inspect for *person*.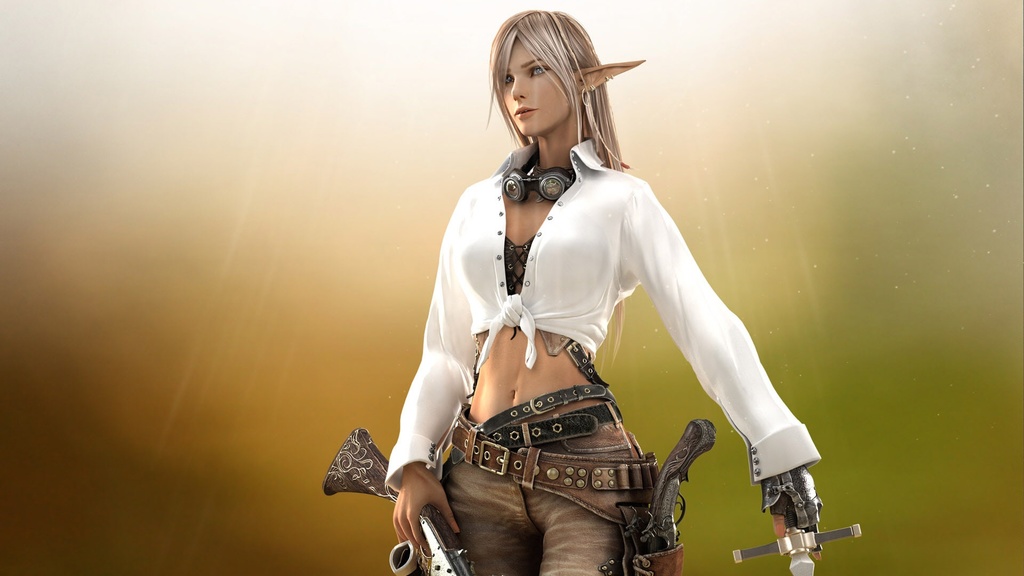
Inspection: [x1=392, y1=30, x2=815, y2=568].
